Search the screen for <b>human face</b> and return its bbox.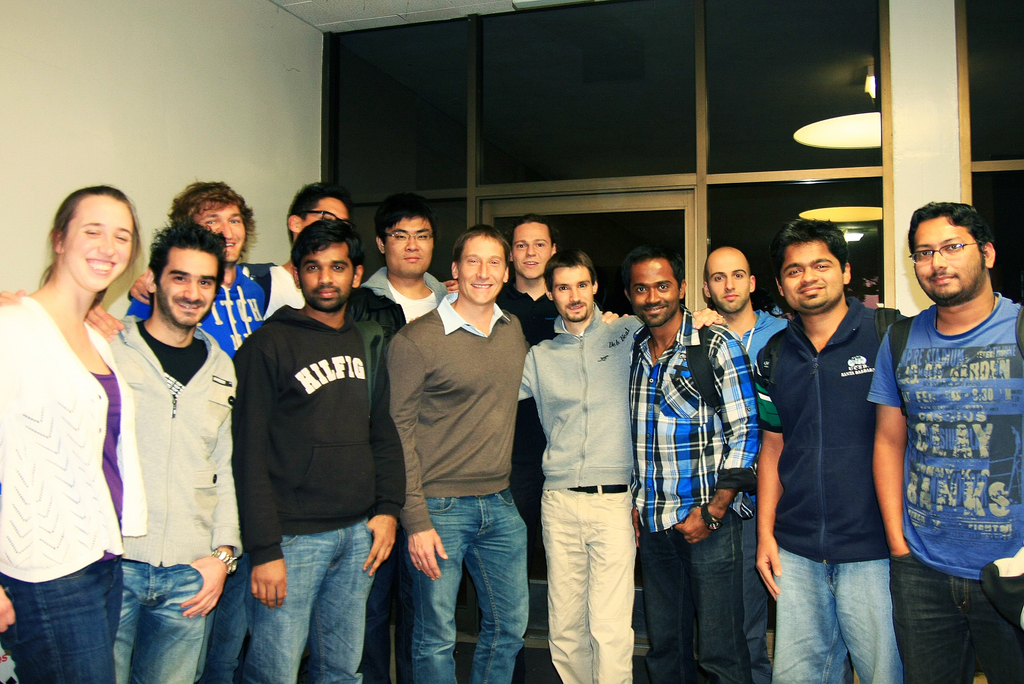
Found: bbox(157, 247, 220, 330).
